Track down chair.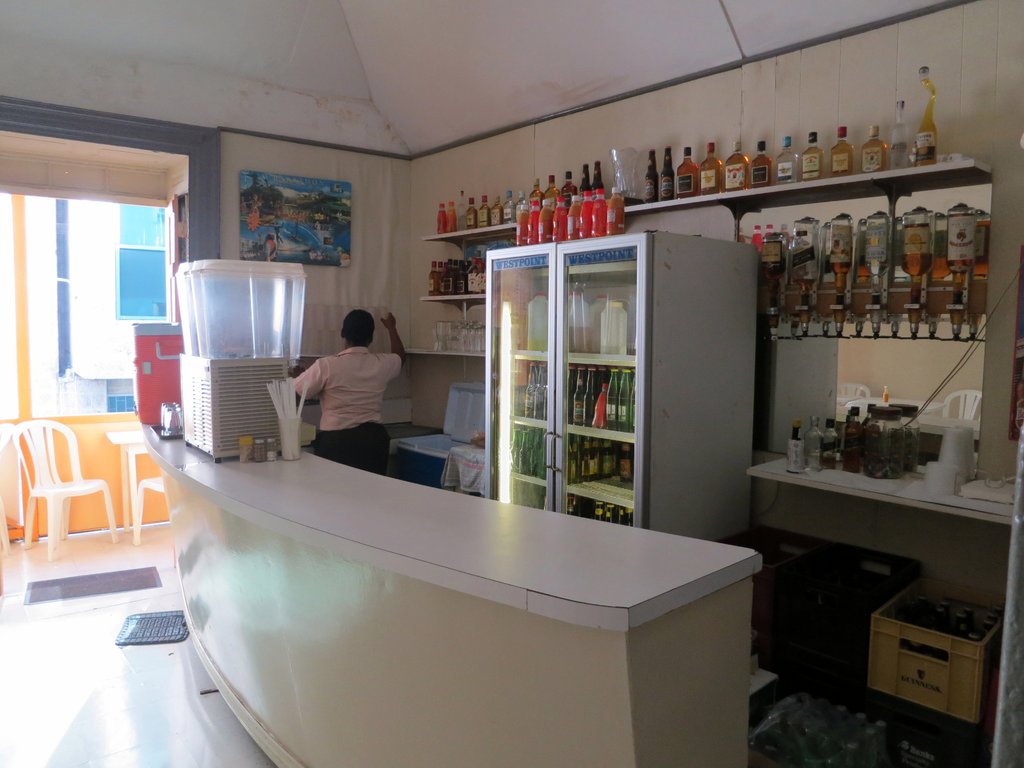
Tracked to crop(15, 415, 124, 589).
